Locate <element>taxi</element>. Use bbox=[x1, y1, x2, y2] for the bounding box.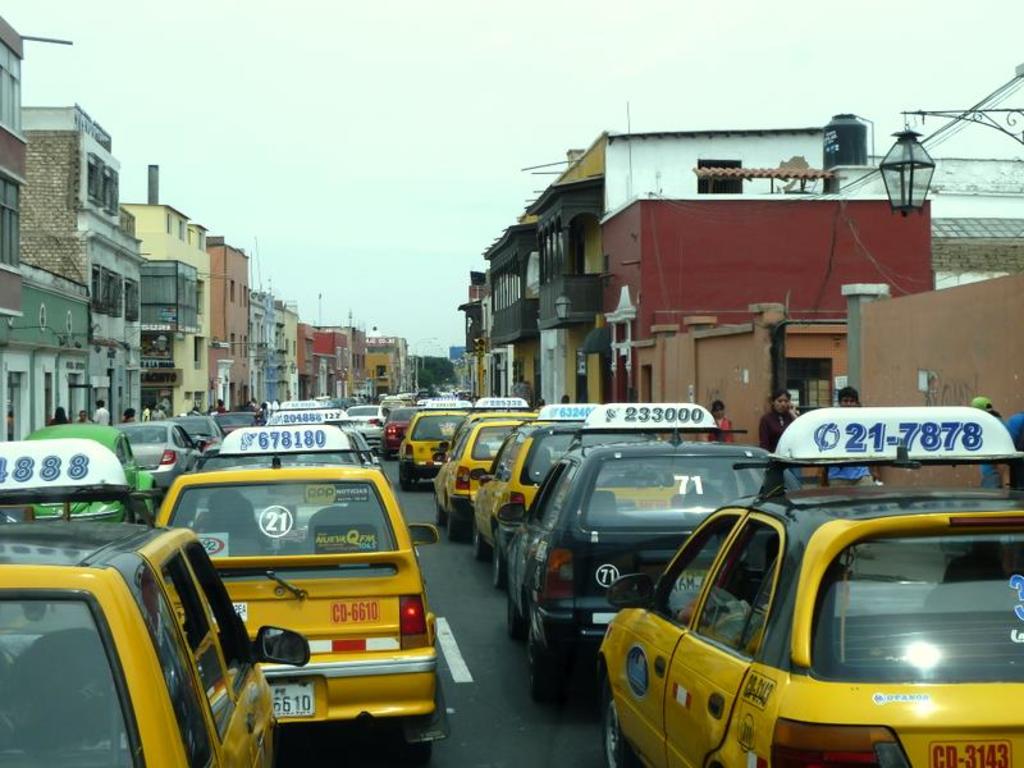
bbox=[0, 440, 307, 767].
